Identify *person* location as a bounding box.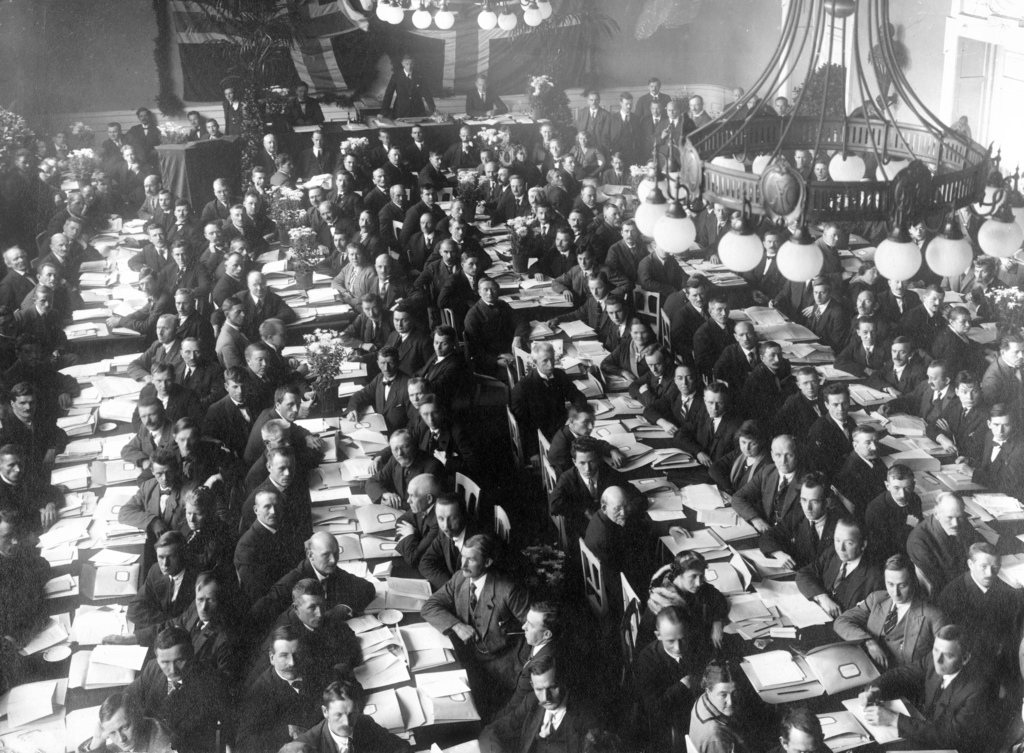
<region>378, 51, 442, 129</region>.
